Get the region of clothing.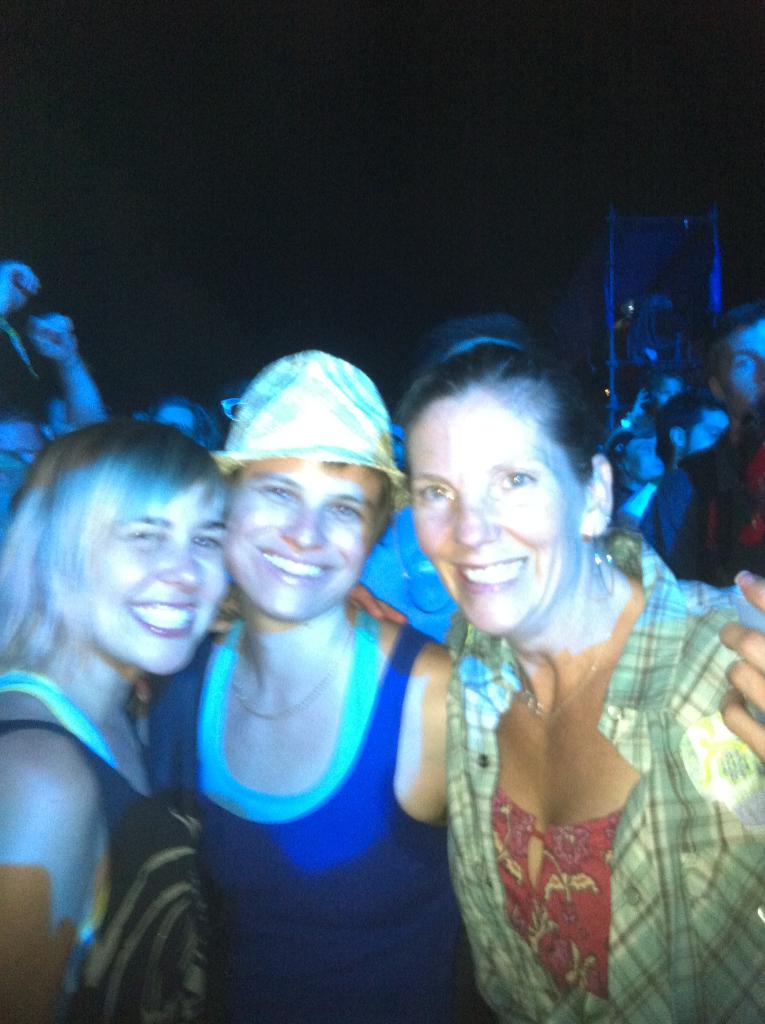
left=394, top=513, right=692, bottom=1006.
